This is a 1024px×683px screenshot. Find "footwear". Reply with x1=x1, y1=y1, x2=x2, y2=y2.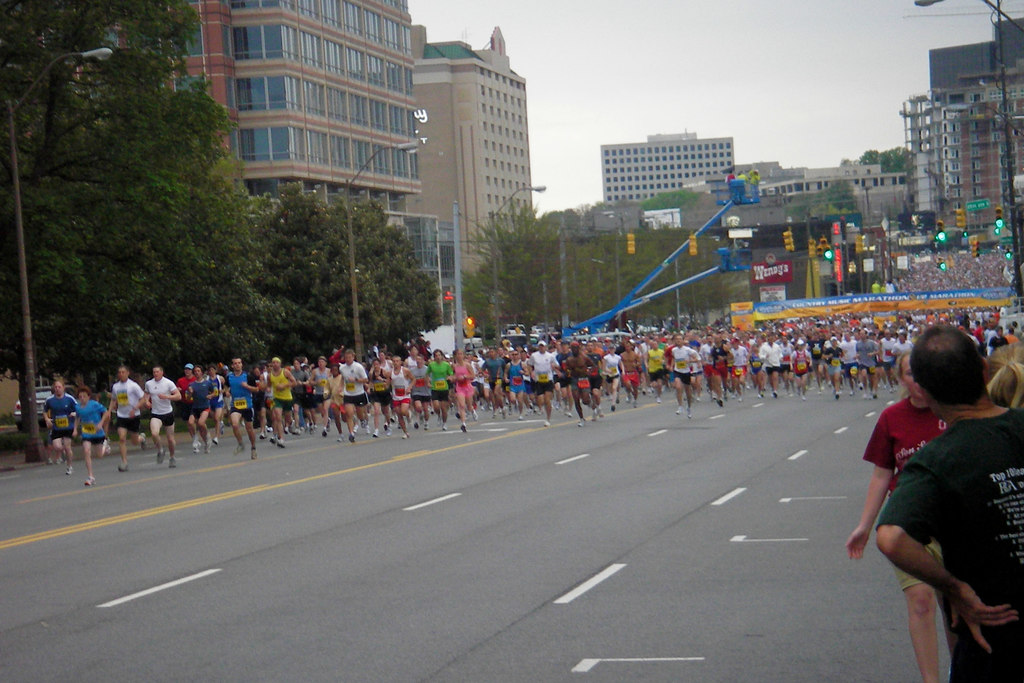
x1=348, y1=431, x2=355, y2=443.
